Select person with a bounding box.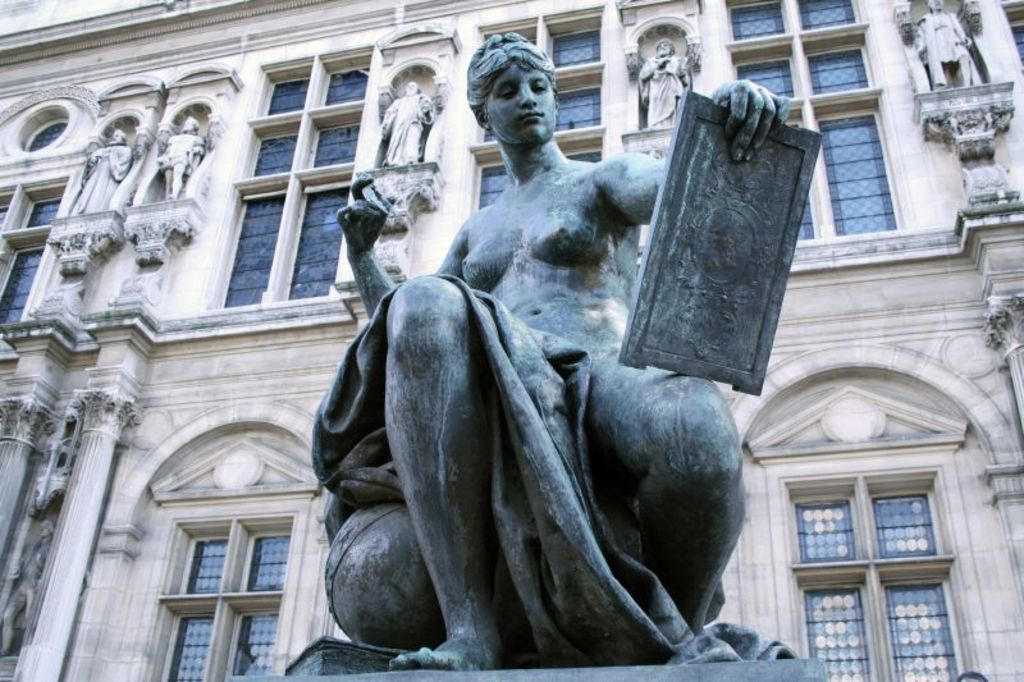
bbox(380, 79, 436, 163).
